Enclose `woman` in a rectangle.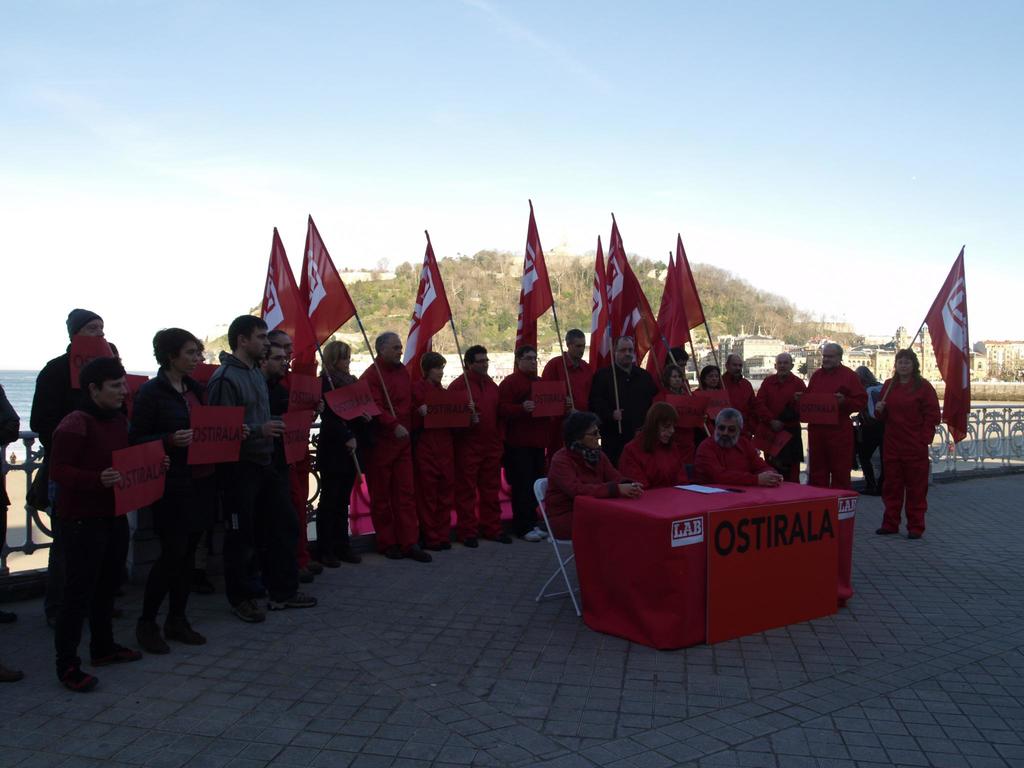
(x1=689, y1=365, x2=727, y2=439).
